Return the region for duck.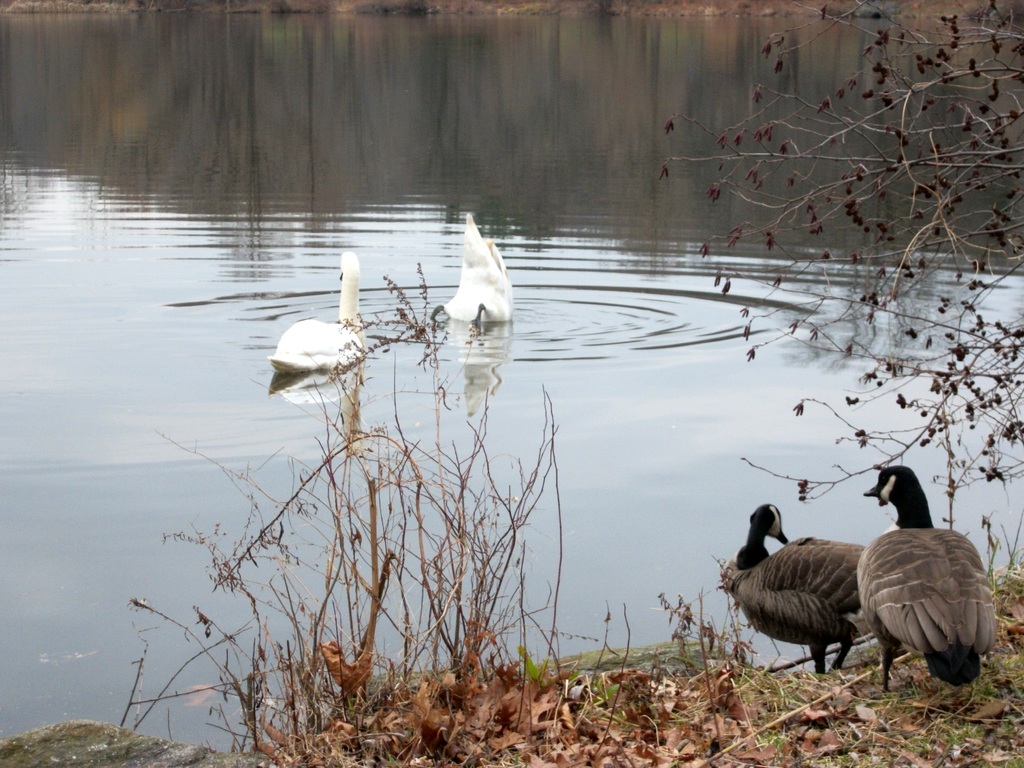
860/467/996/684.
